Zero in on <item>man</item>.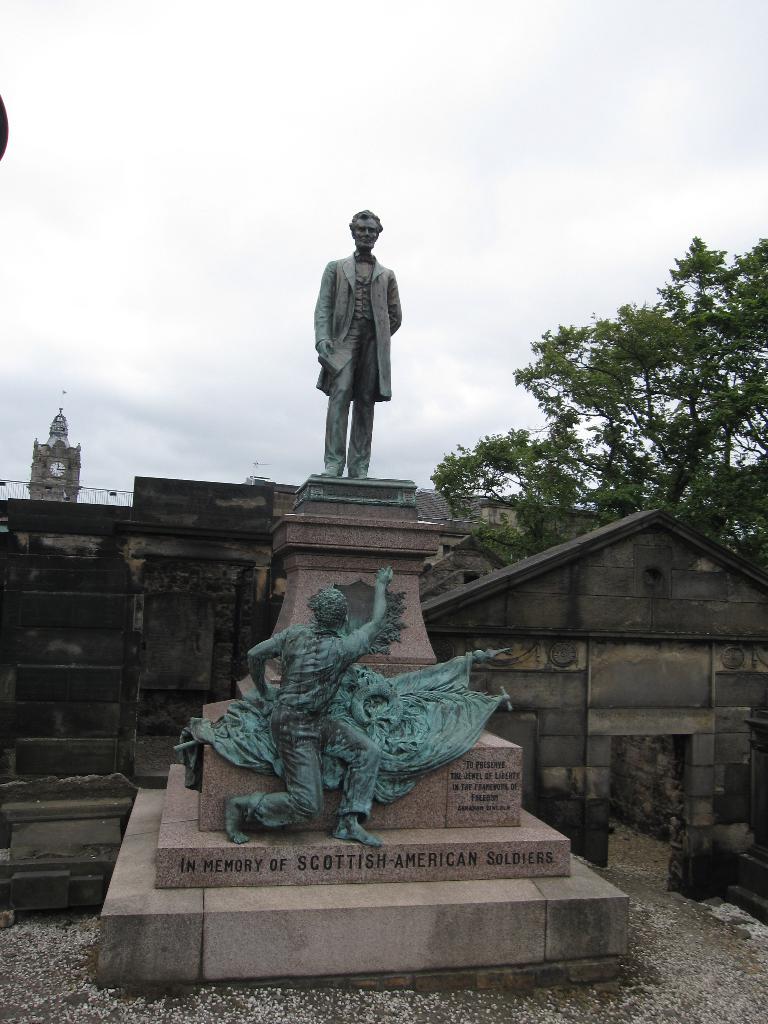
Zeroed in: [308,198,420,465].
